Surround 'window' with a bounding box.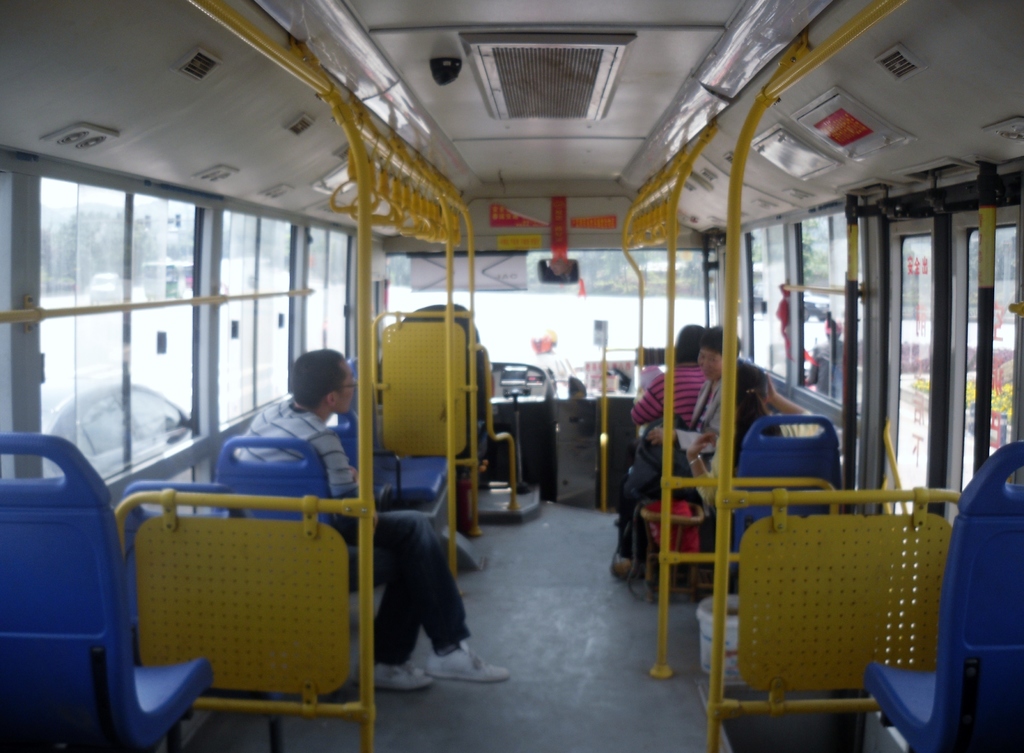
{"x1": 309, "y1": 229, "x2": 348, "y2": 365}.
